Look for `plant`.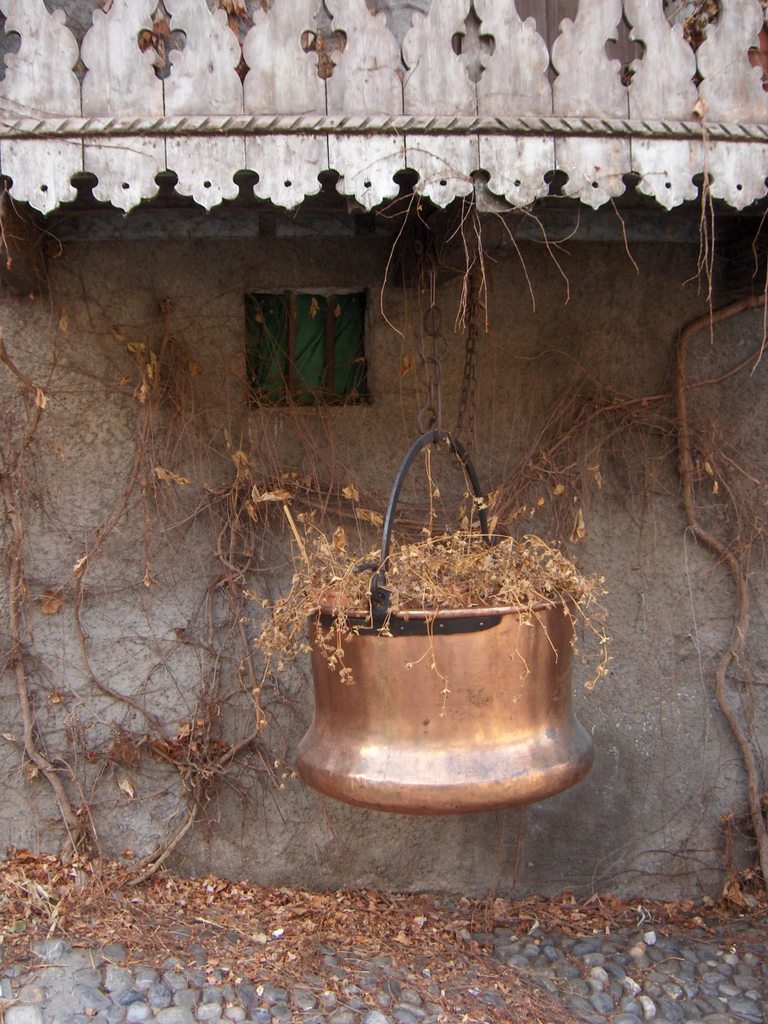
Found: 252/518/632/714.
